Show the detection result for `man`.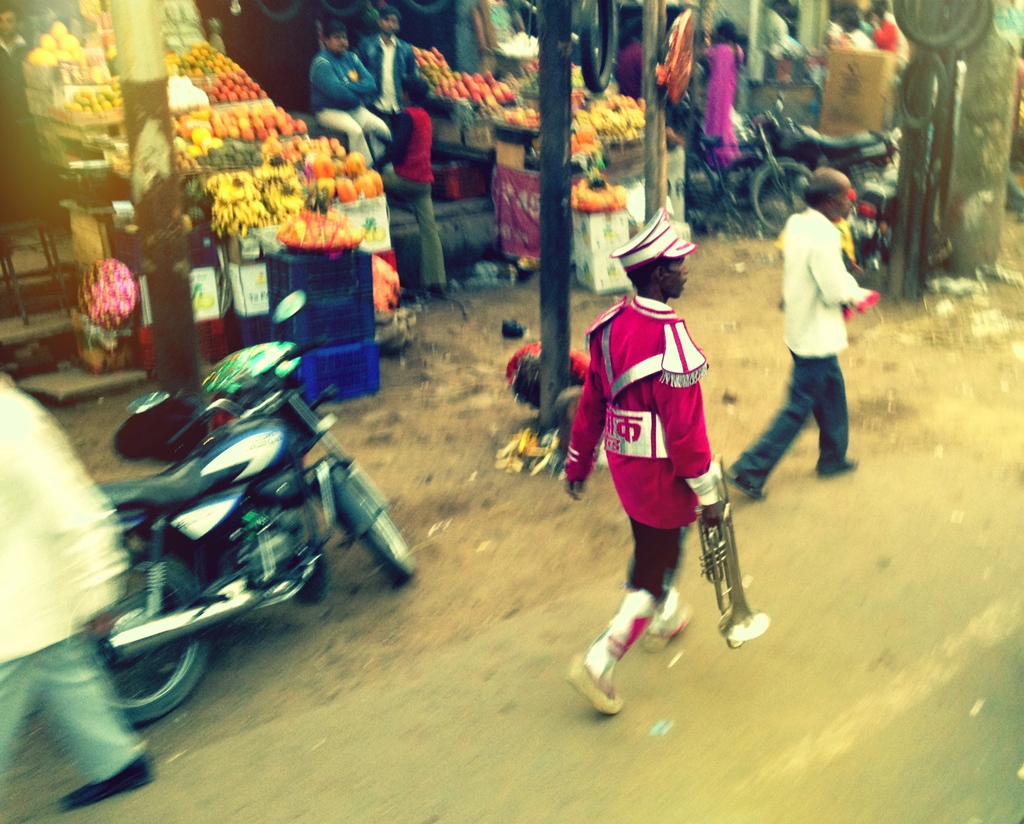
x1=760, y1=161, x2=893, y2=521.
